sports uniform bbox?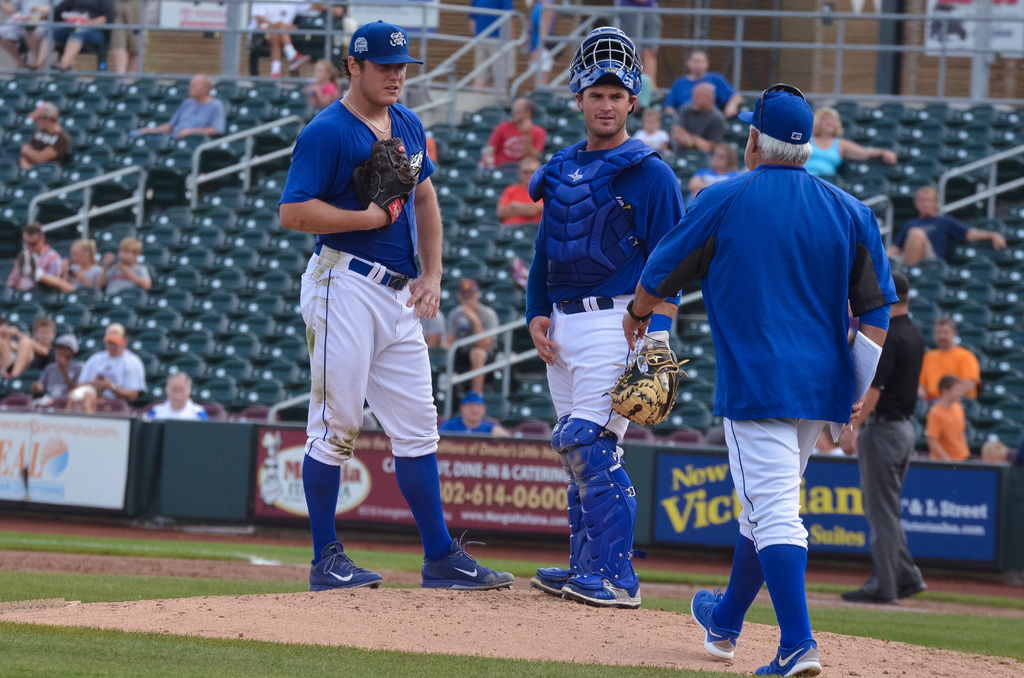
639,159,893,652
